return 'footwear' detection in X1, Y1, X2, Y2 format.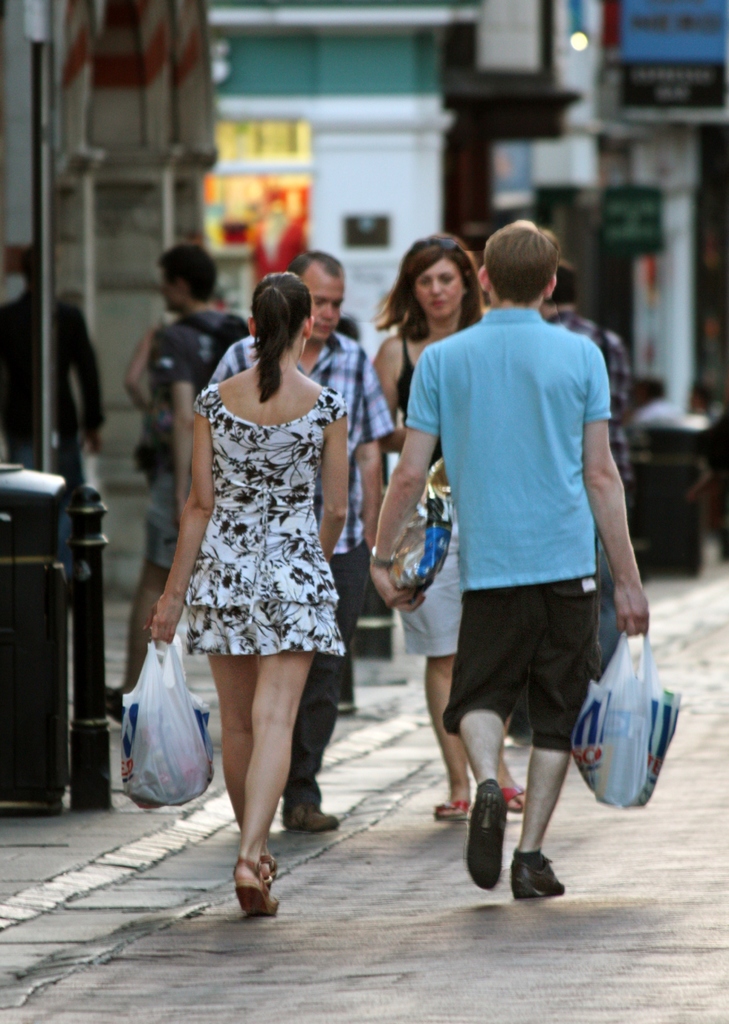
238, 860, 281, 918.
